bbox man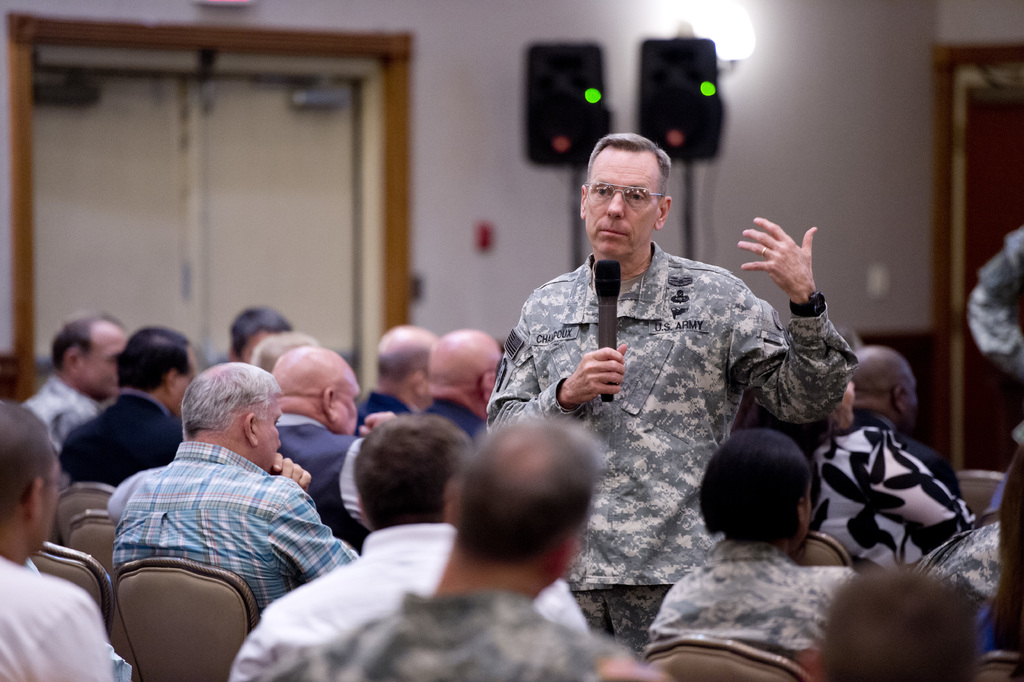
<box>484,131,858,656</box>
